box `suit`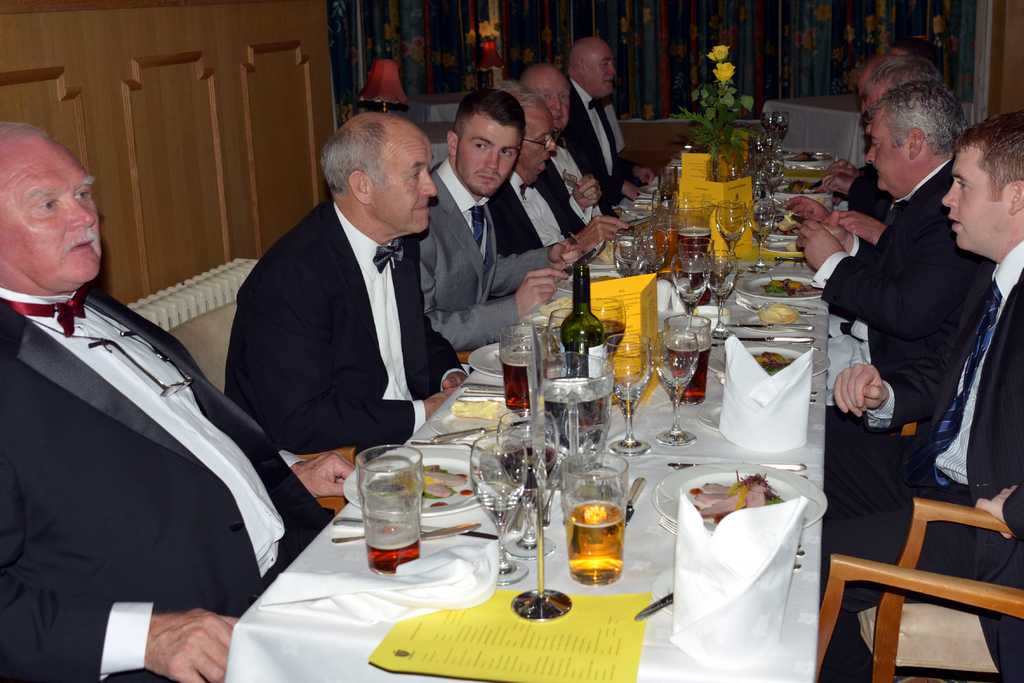
(x1=825, y1=231, x2=1023, y2=682)
